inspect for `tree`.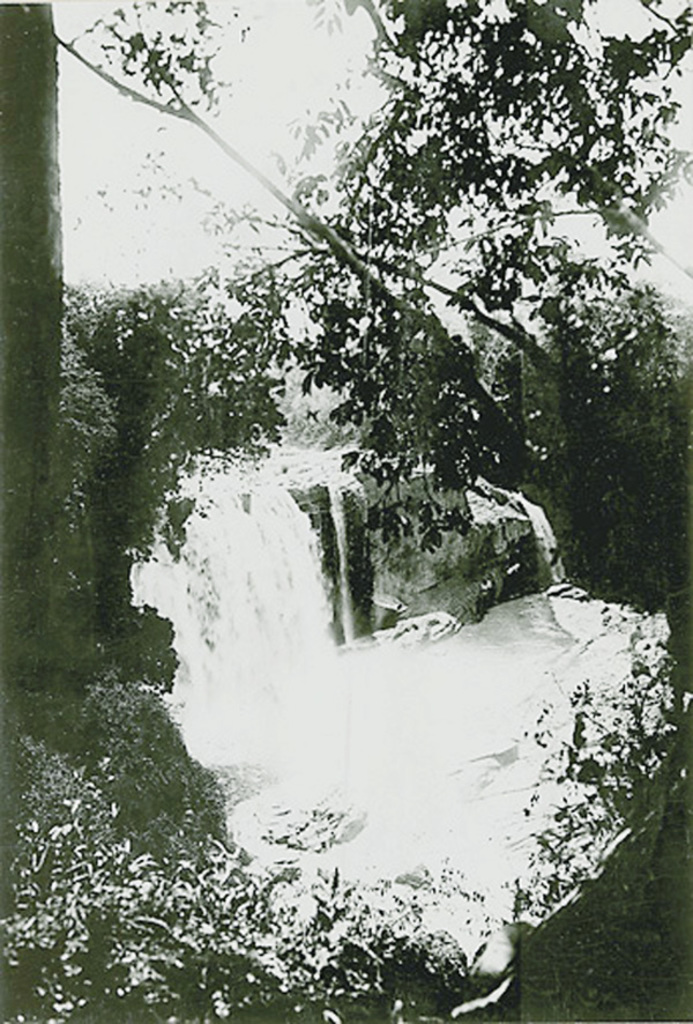
Inspection: region(47, 0, 692, 555).
